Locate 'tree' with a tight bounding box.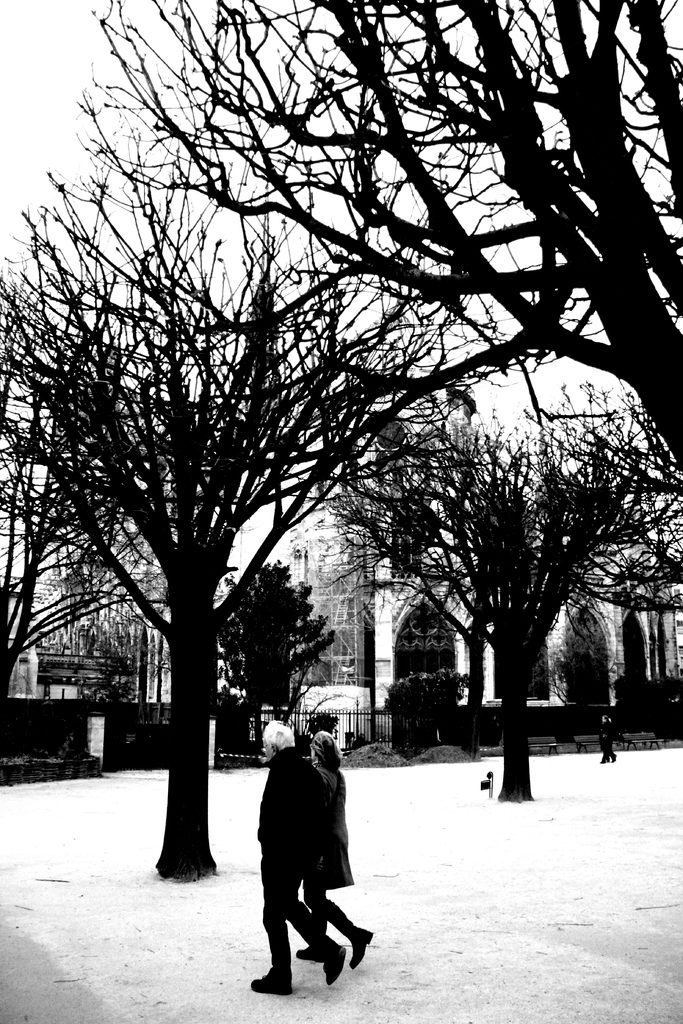
BBox(66, 0, 682, 487).
